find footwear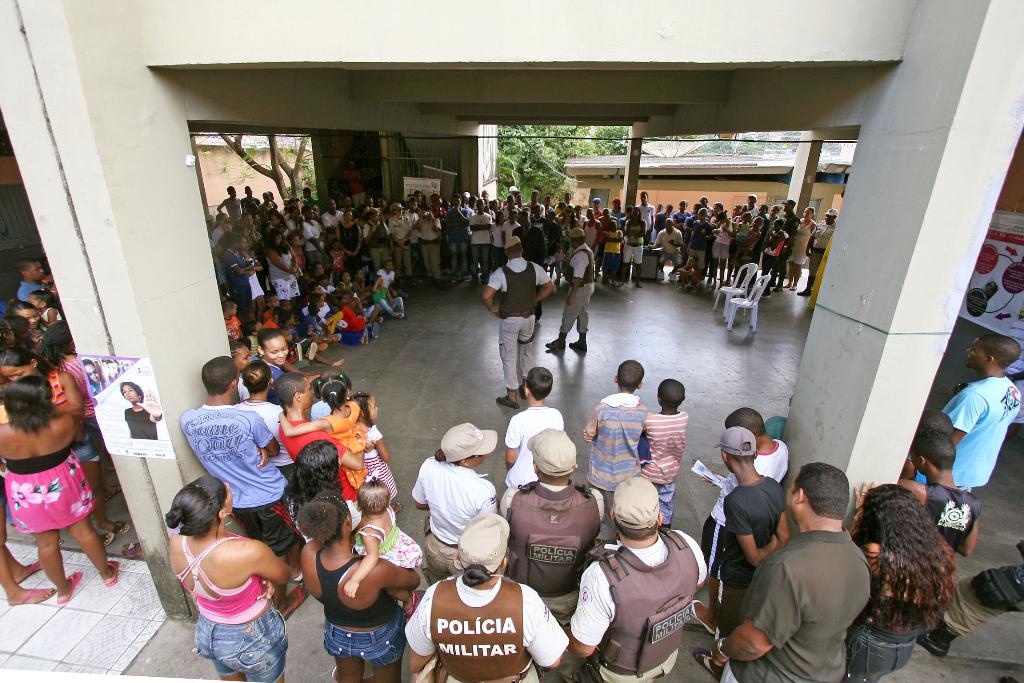
locate(690, 597, 717, 638)
